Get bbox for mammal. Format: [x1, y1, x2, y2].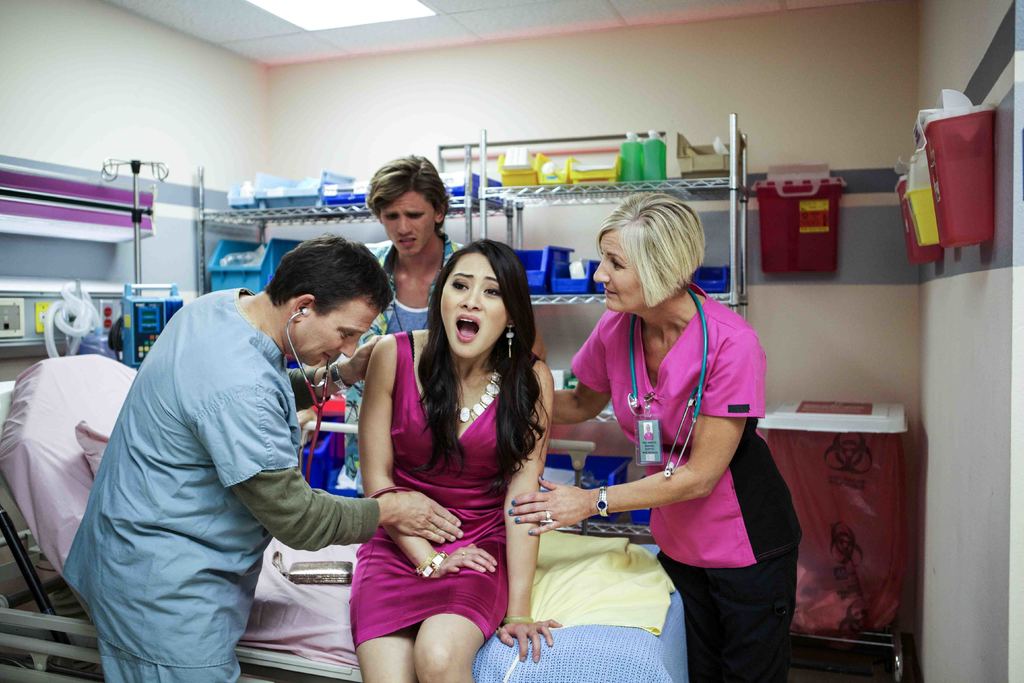
[337, 156, 456, 478].
